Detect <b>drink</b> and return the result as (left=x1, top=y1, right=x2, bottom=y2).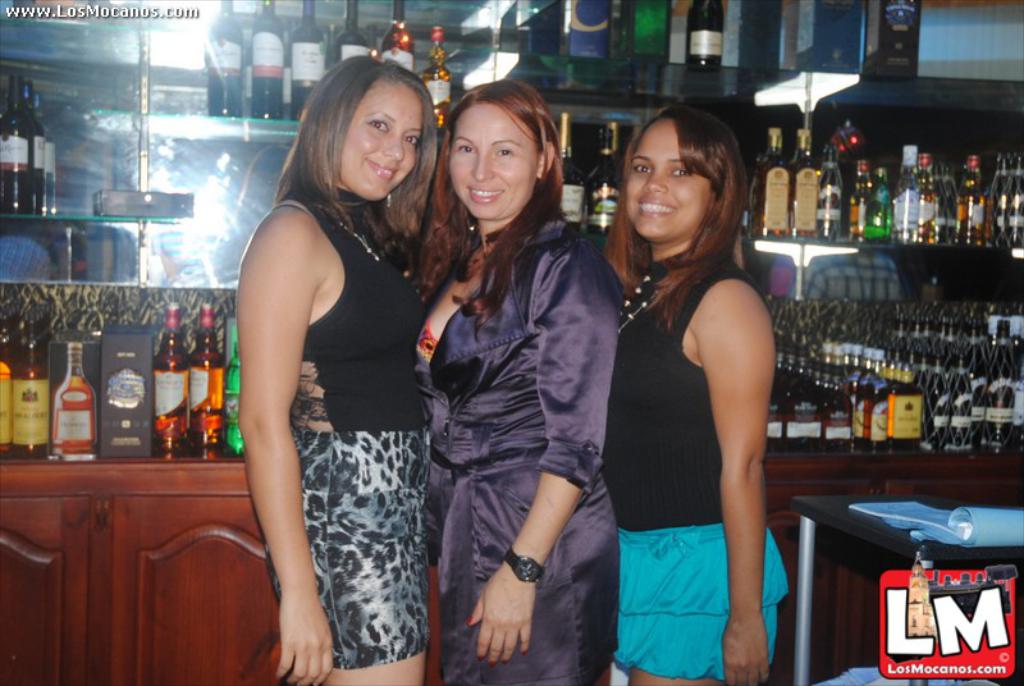
(left=585, top=118, right=622, bottom=234).
